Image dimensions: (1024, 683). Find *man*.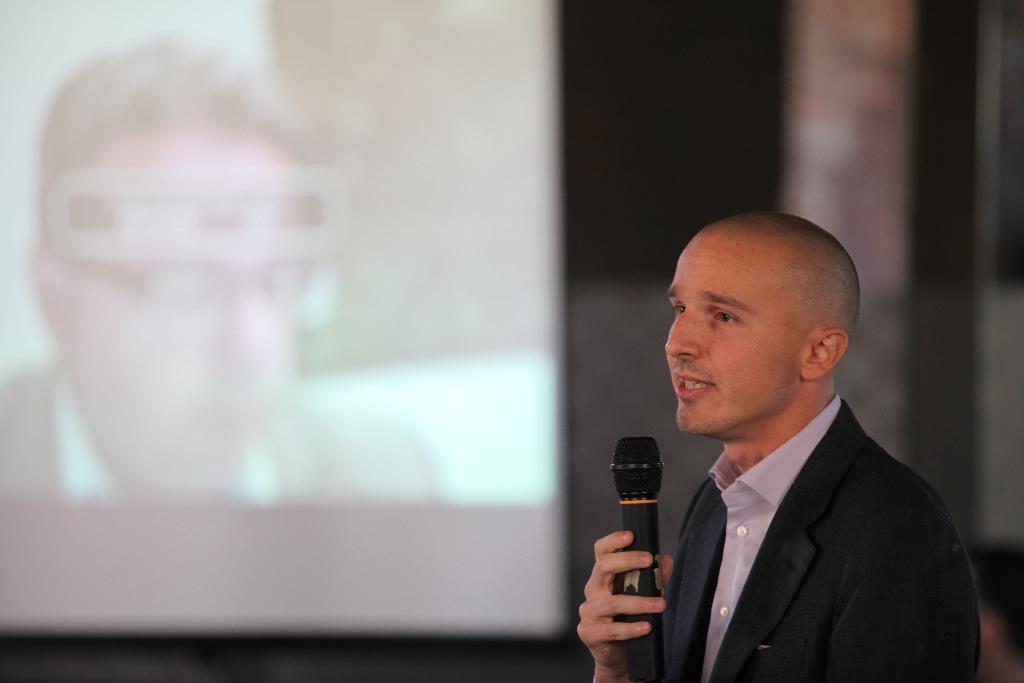
bbox(582, 213, 984, 682).
